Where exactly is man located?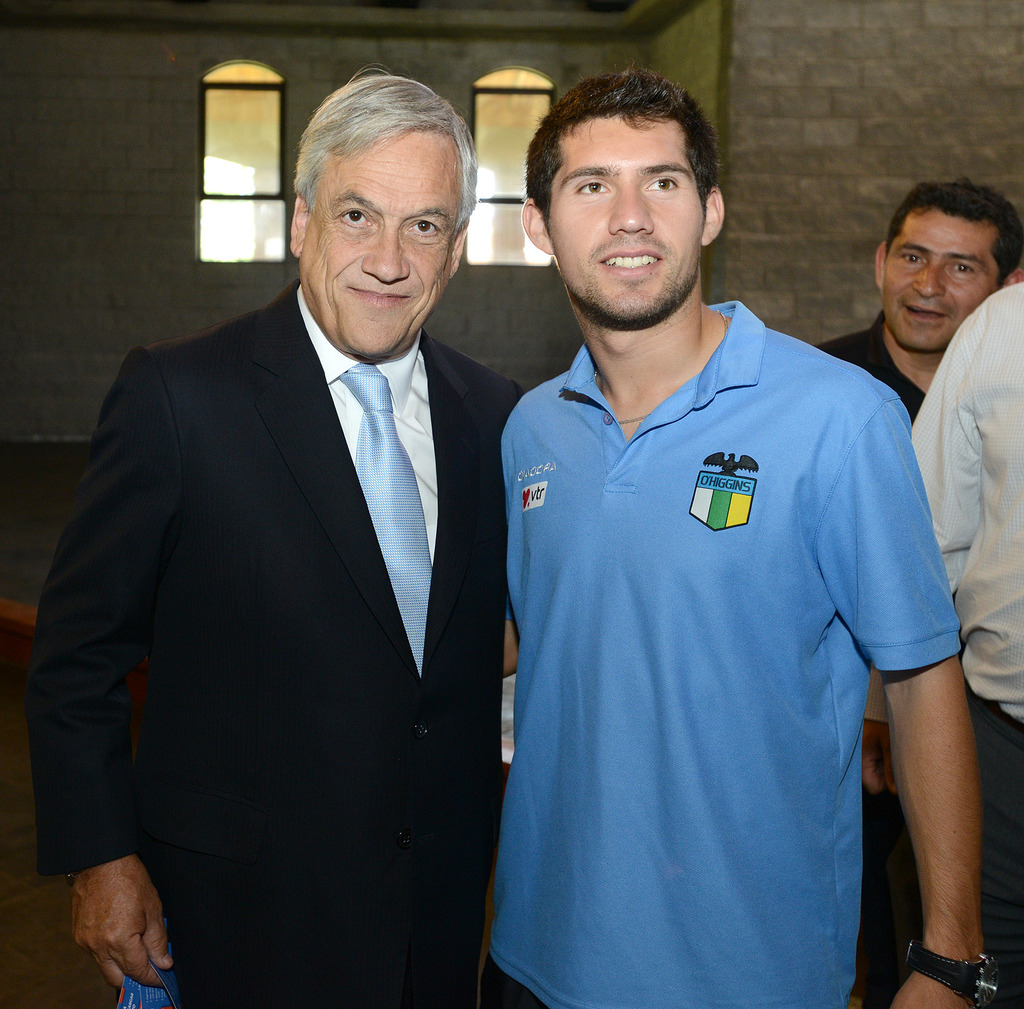
Its bounding box is BBox(44, 62, 552, 1006).
